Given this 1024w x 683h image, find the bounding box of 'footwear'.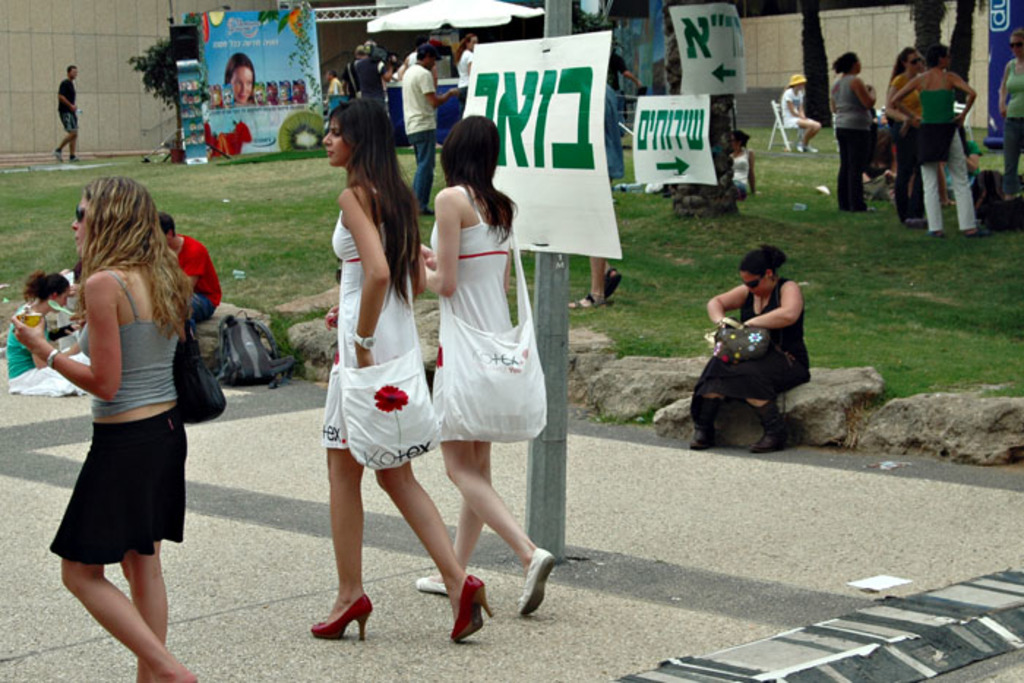
left=303, top=586, right=373, bottom=652.
